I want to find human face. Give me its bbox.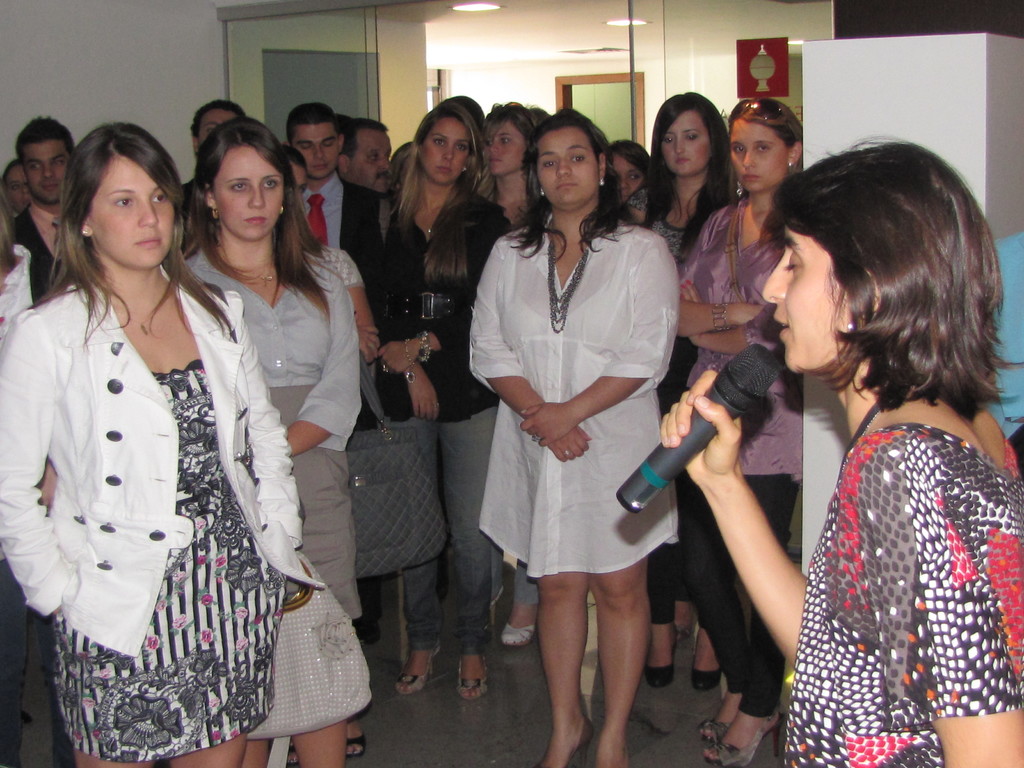
x1=220, y1=152, x2=282, y2=237.
